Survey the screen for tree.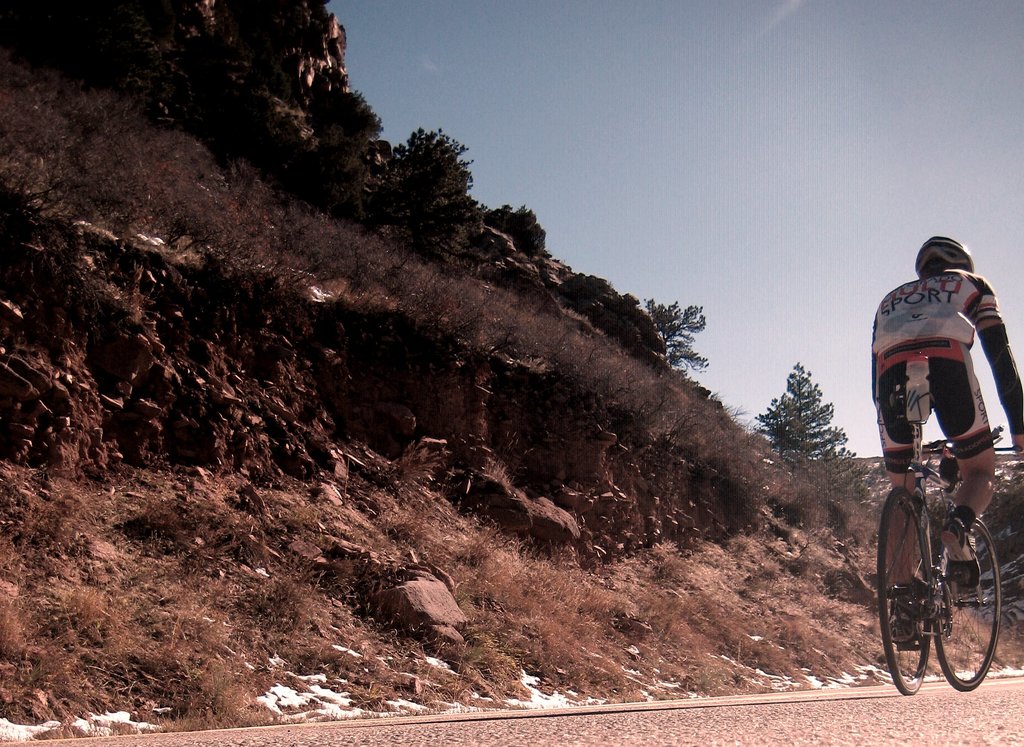
Survey found: {"x1": 334, "y1": 120, "x2": 479, "y2": 268}.
